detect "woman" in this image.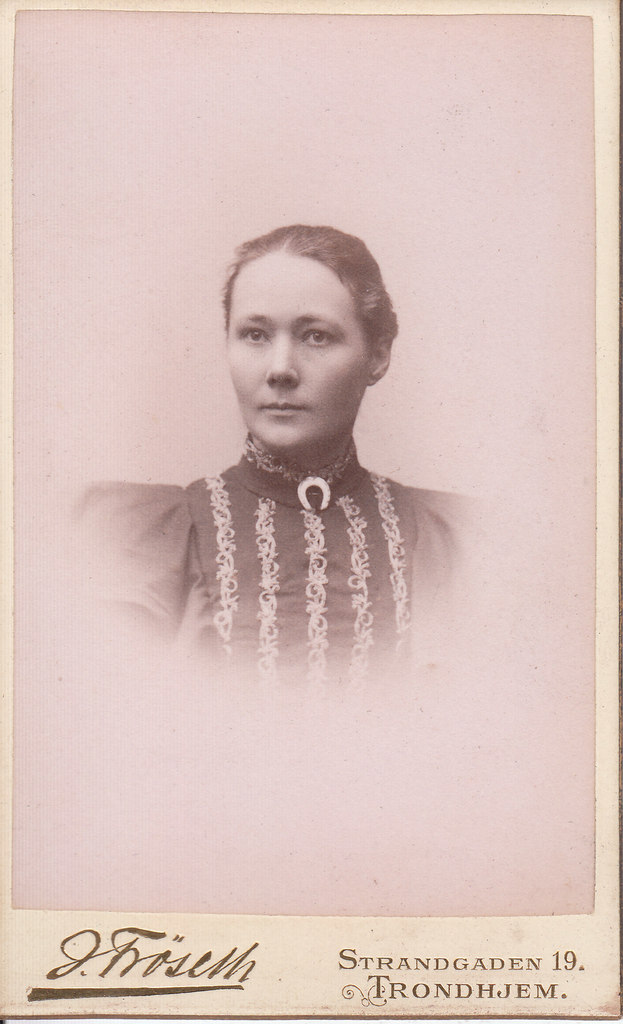
Detection: (left=46, top=201, right=518, bottom=882).
